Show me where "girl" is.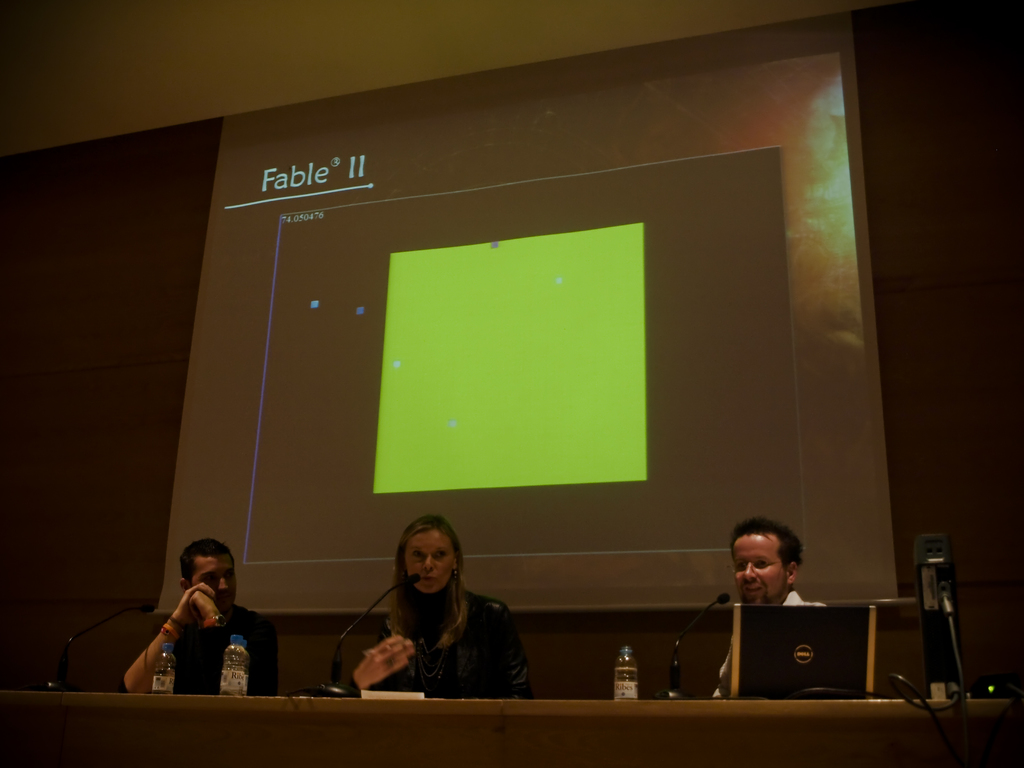
"girl" is at {"left": 328, "top": 508, "right": 557, "bottom": 699}.
